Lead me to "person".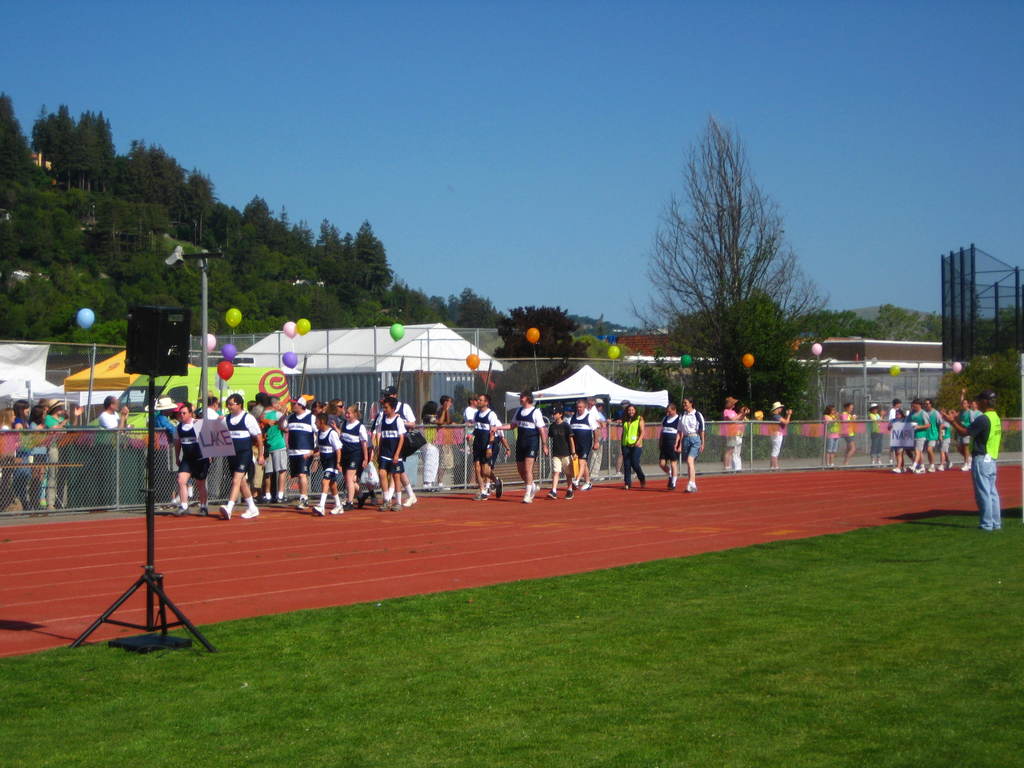
Lead to crop(250, 392, 262, 417).
